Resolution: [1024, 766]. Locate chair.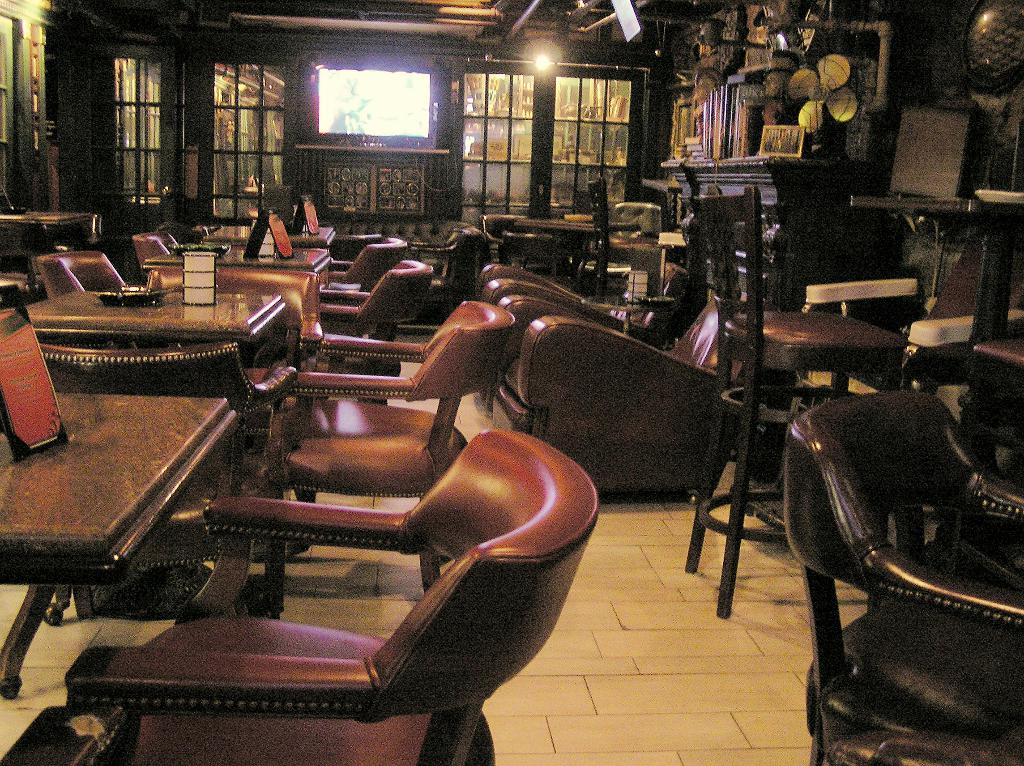
crop(310, 234, 409, 297).
